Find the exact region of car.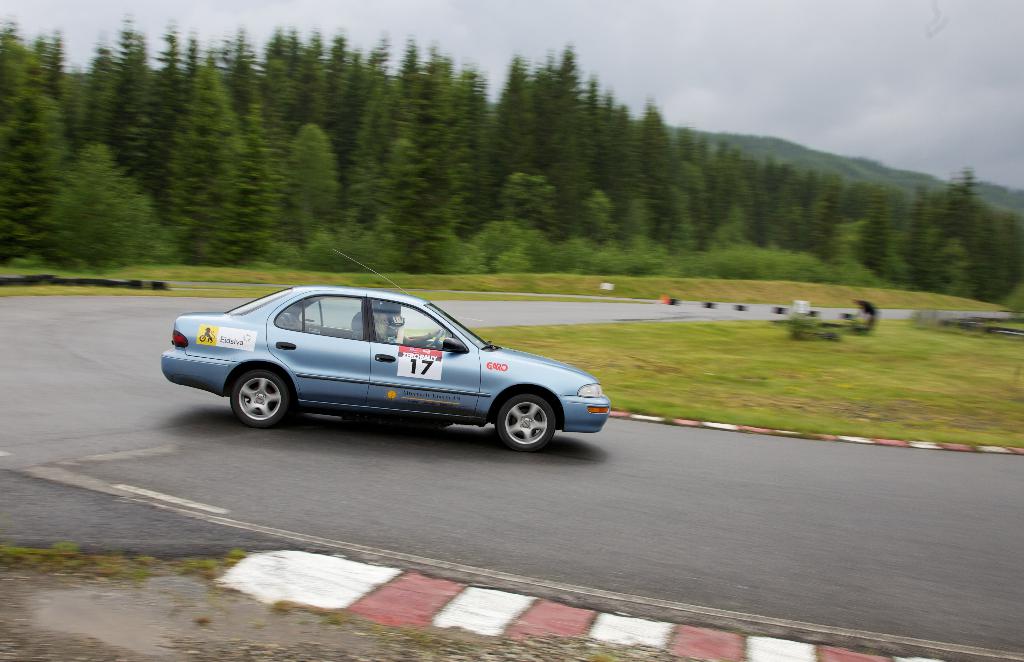
Exact region: (162,253,609,452).
